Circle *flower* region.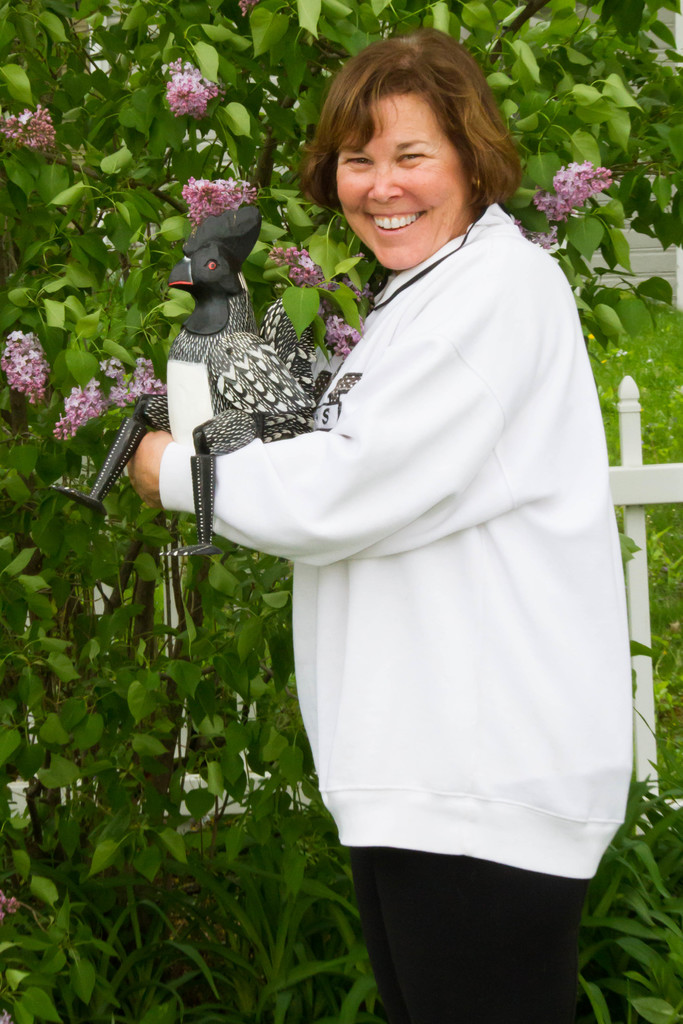
Region: (529, 195, 569, 227).
